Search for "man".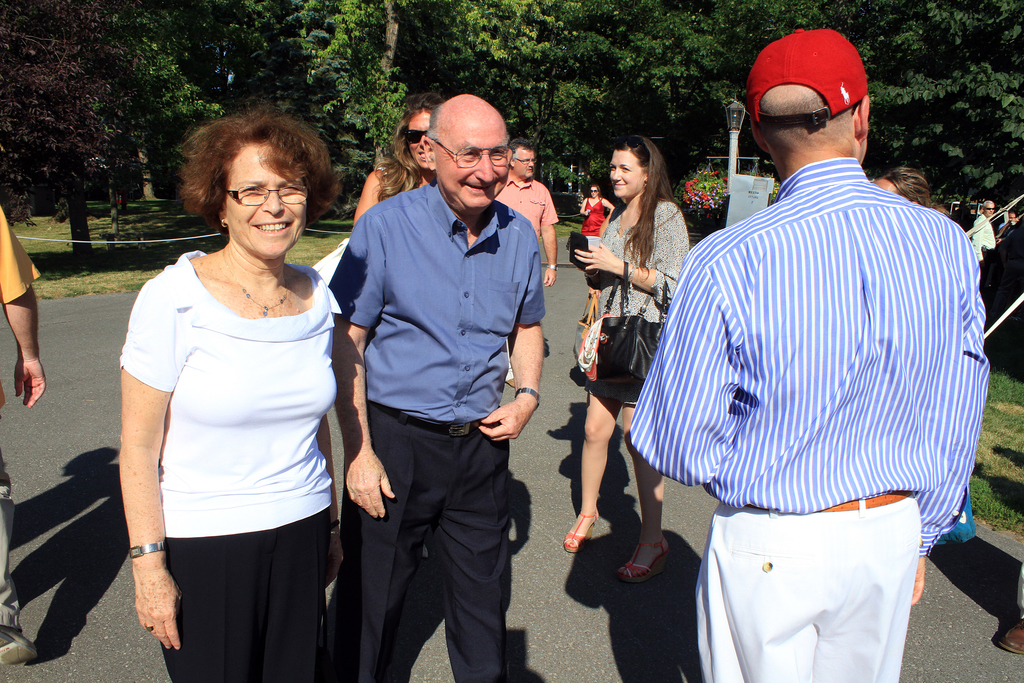
Found at bbox(629, 26, 991, 682).
